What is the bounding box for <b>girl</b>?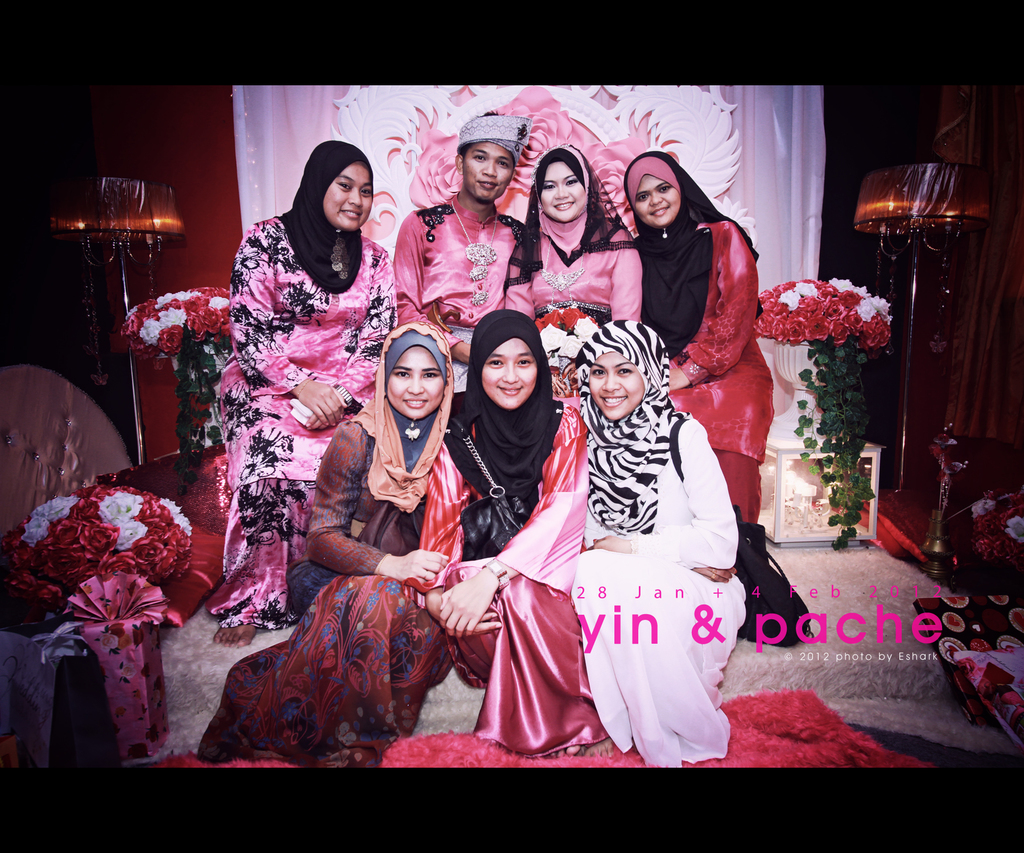
[left=570, top=317, right=745, bottom=765].
